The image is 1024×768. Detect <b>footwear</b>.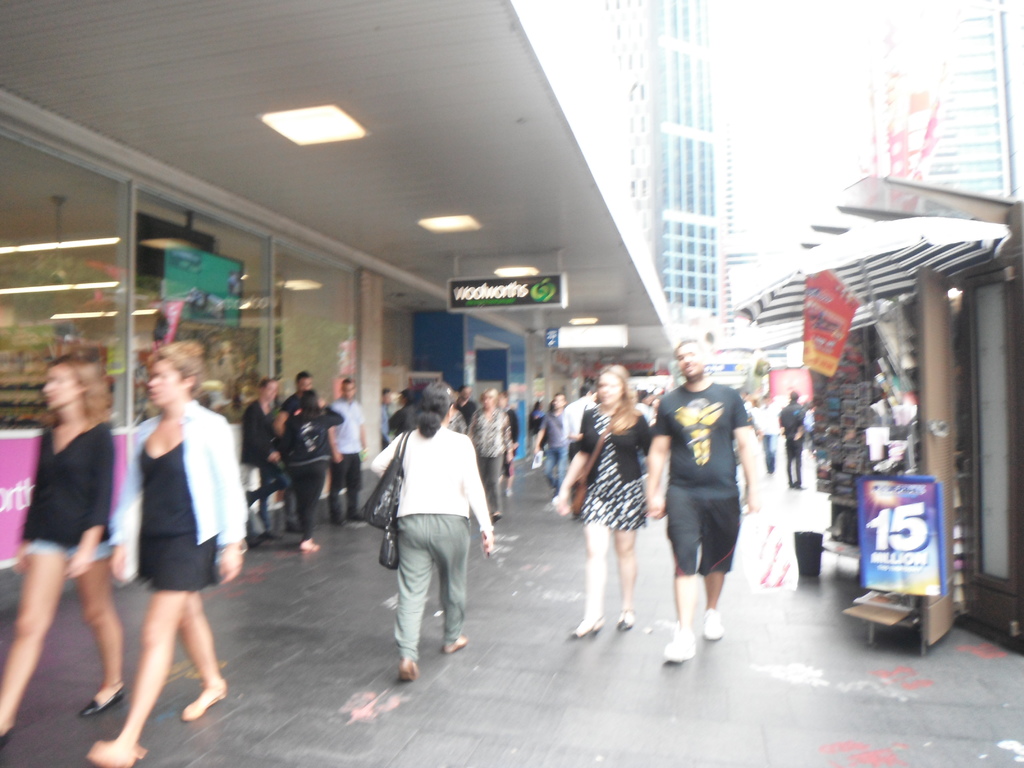
Detection: box(694, 618, 727, 637).
